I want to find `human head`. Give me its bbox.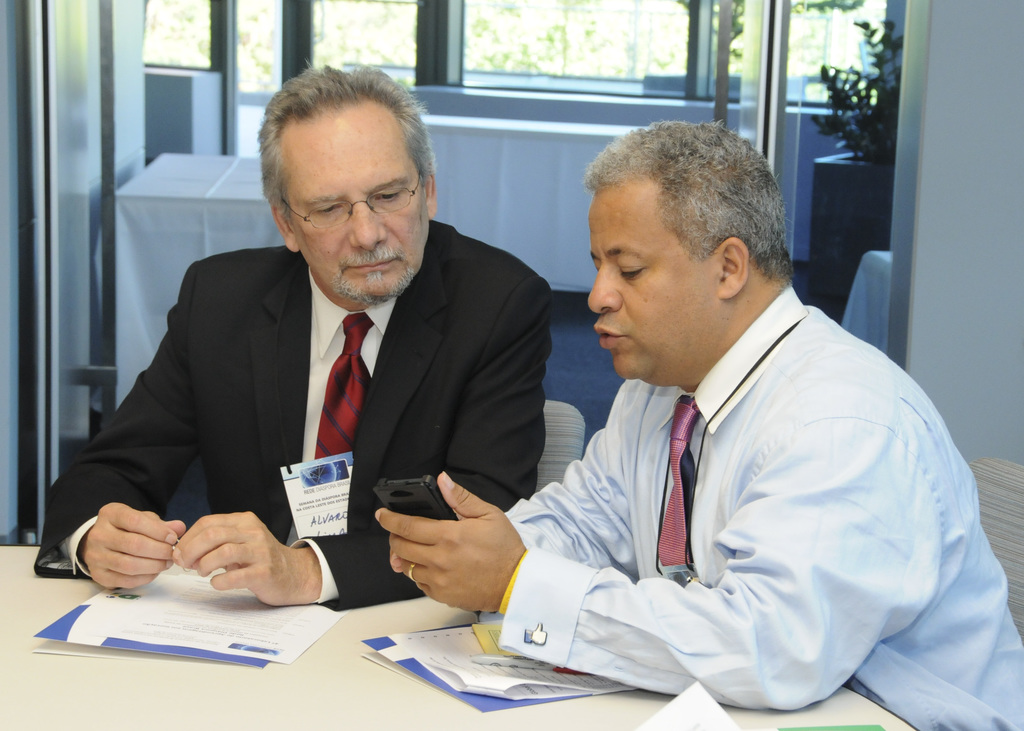
detection(585, 116, 801, 394).
